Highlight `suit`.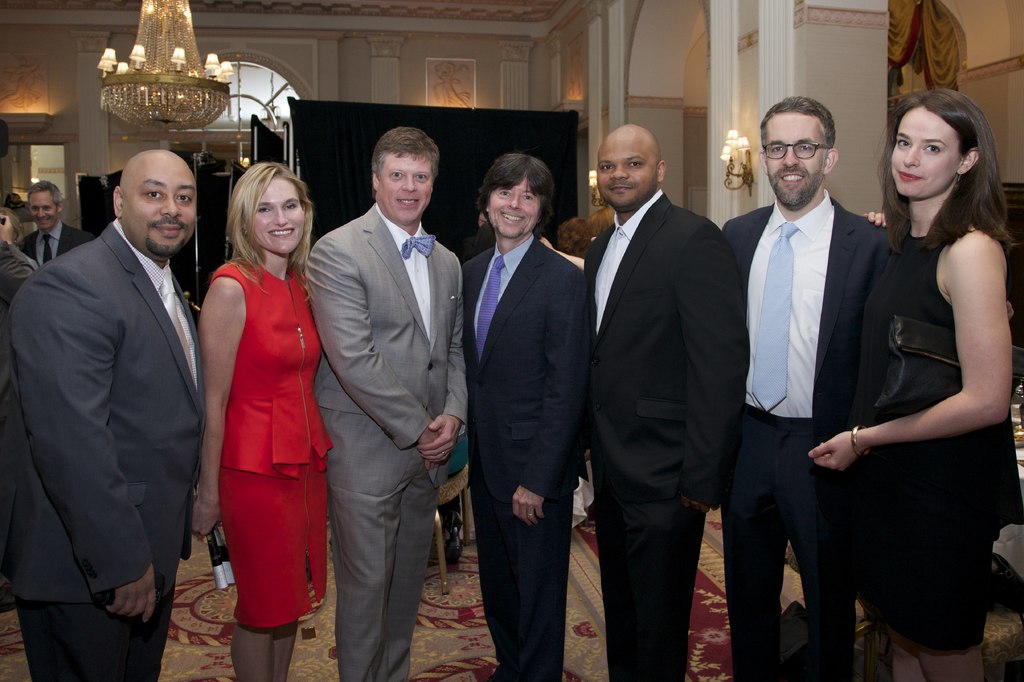
Highlighted region: 306,205,463,681.
